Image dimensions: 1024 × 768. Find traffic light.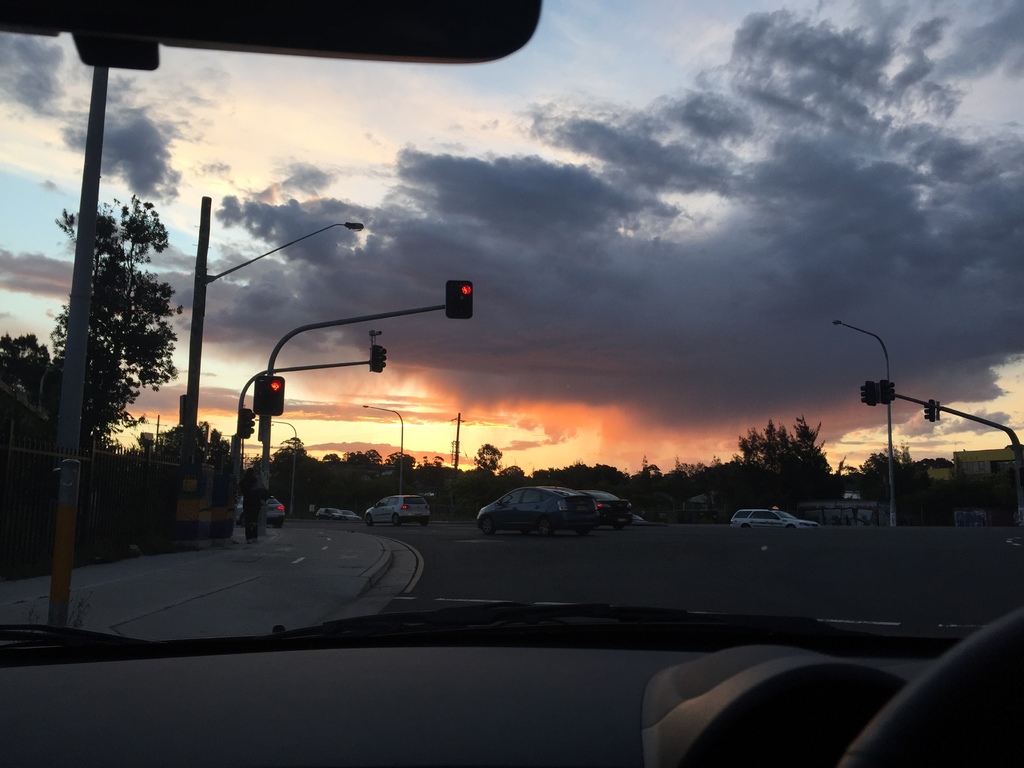
<bbox>858, 380, 876, 407</bbox>.
